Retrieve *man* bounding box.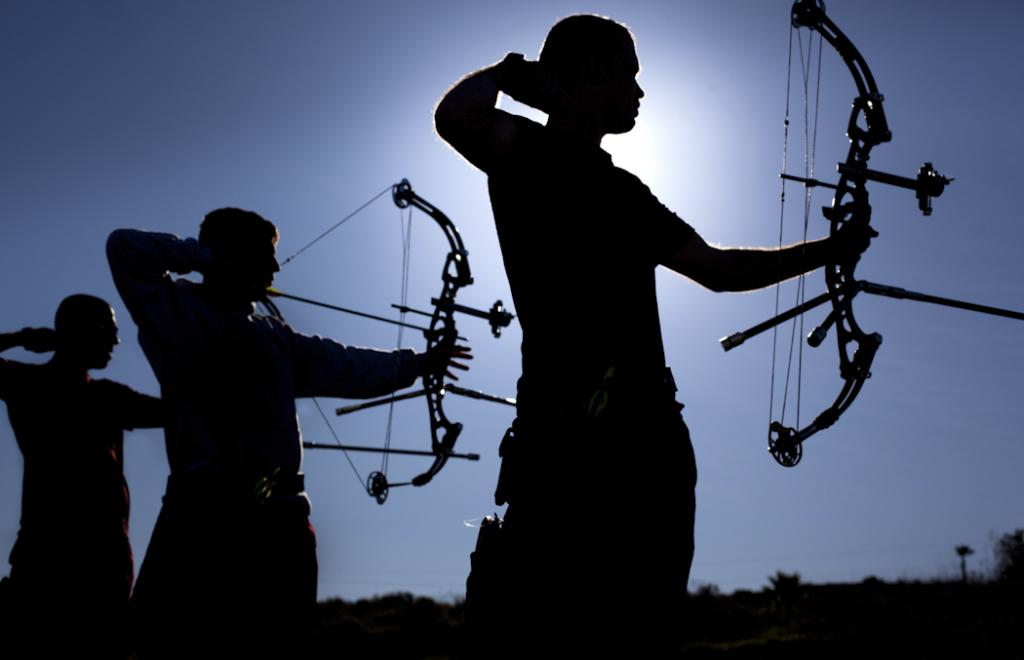
Bounding box: [x1=430, y1=11, x2=879, y2=611].
